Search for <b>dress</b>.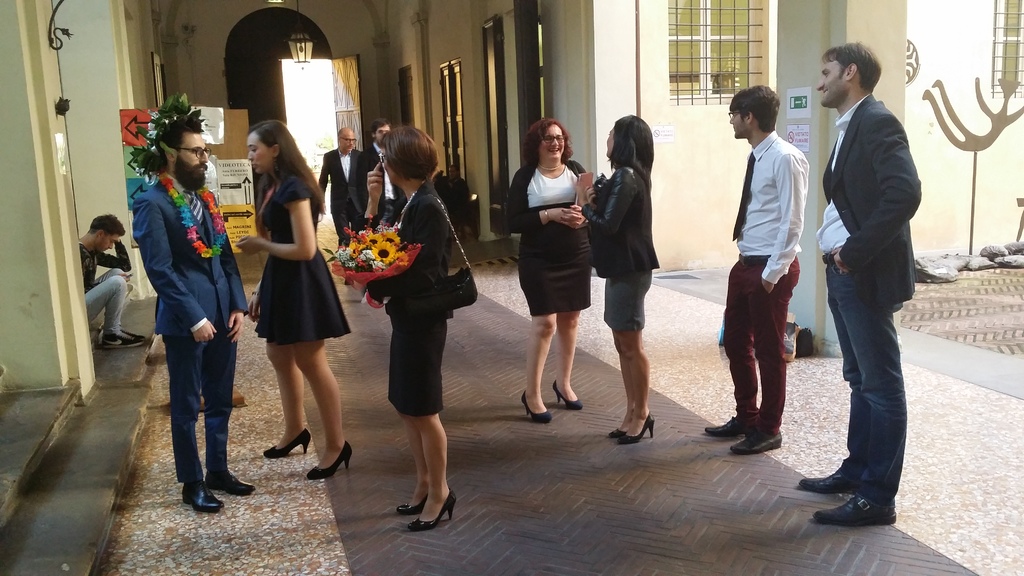
Found at {"left": 250, "top": 172, "right": 345, "bottom": 346}.
